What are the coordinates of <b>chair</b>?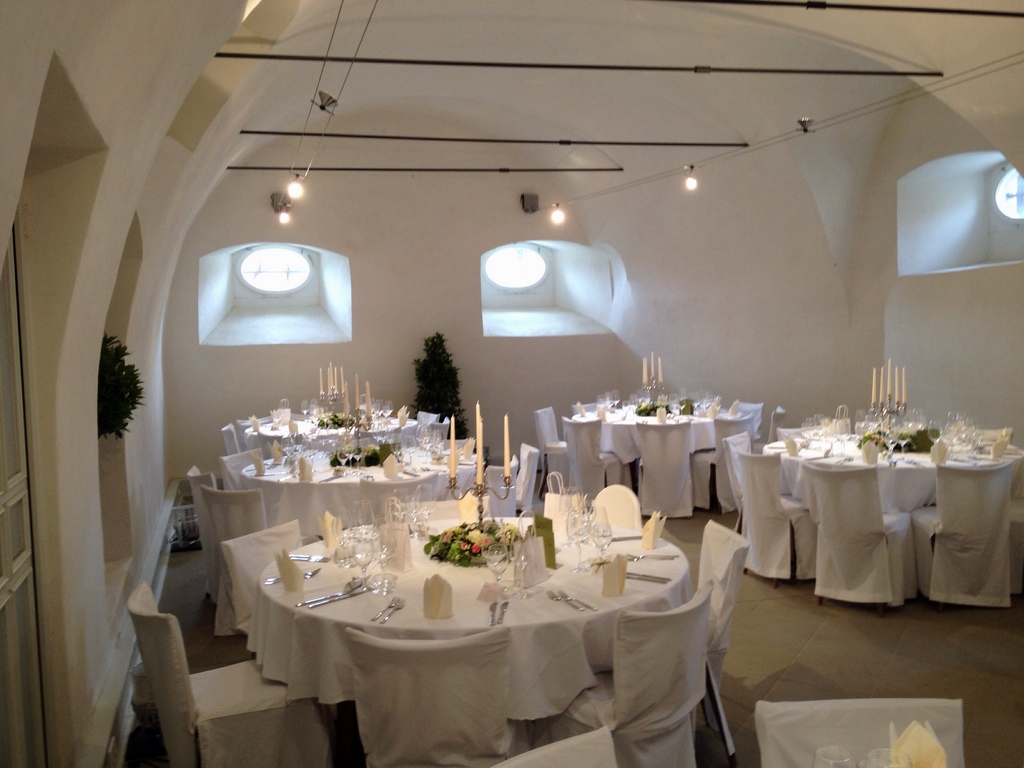
524/404/568/495.
